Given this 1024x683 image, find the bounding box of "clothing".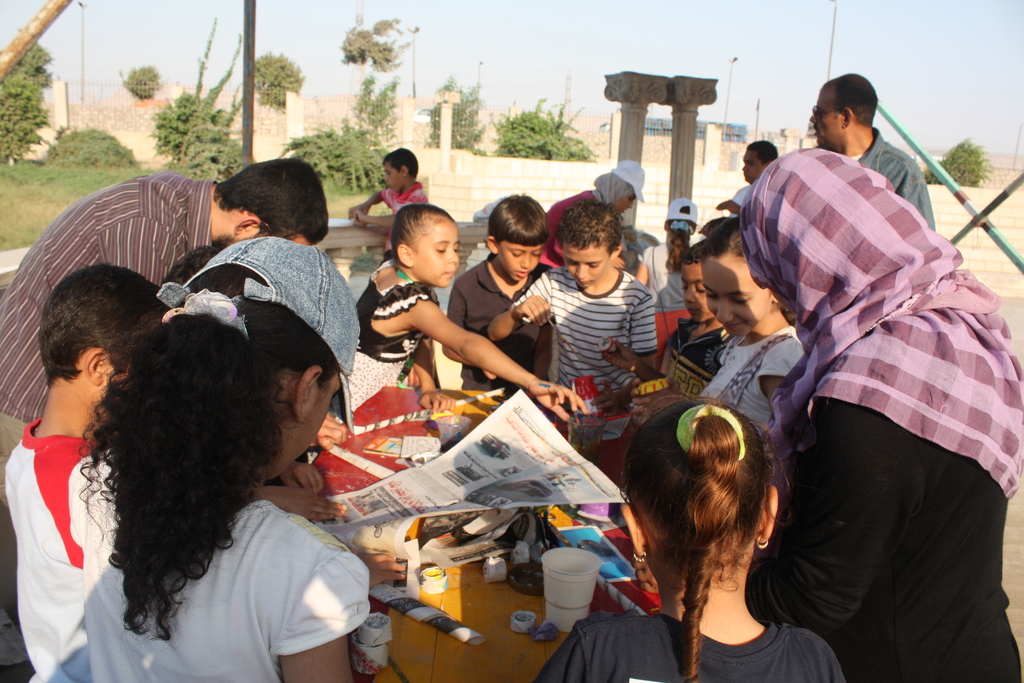
[532, 610, 845, 682].
